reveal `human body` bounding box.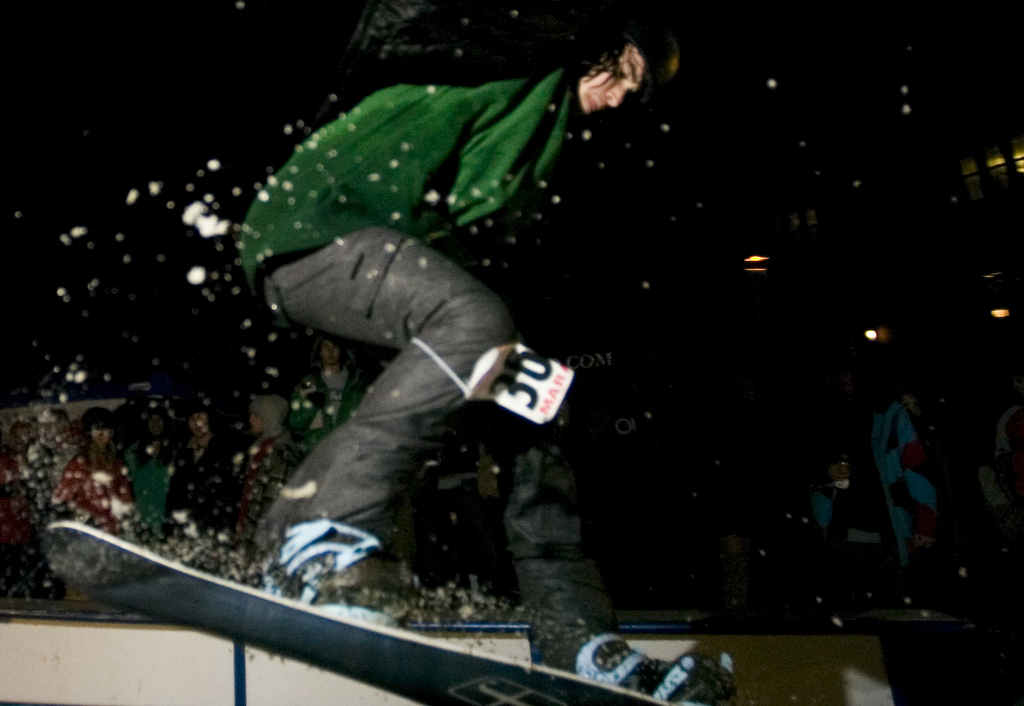
Revealed: l=216, t=71, r=810, b=660.
